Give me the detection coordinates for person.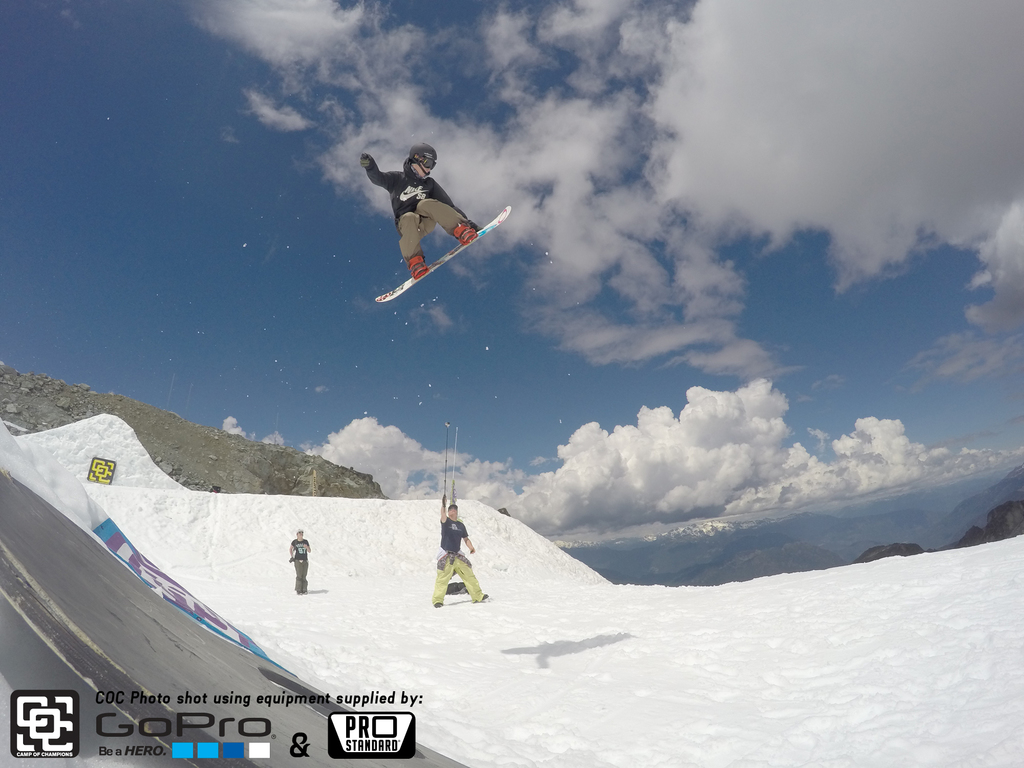
crop(358, 142, 481, 278).
